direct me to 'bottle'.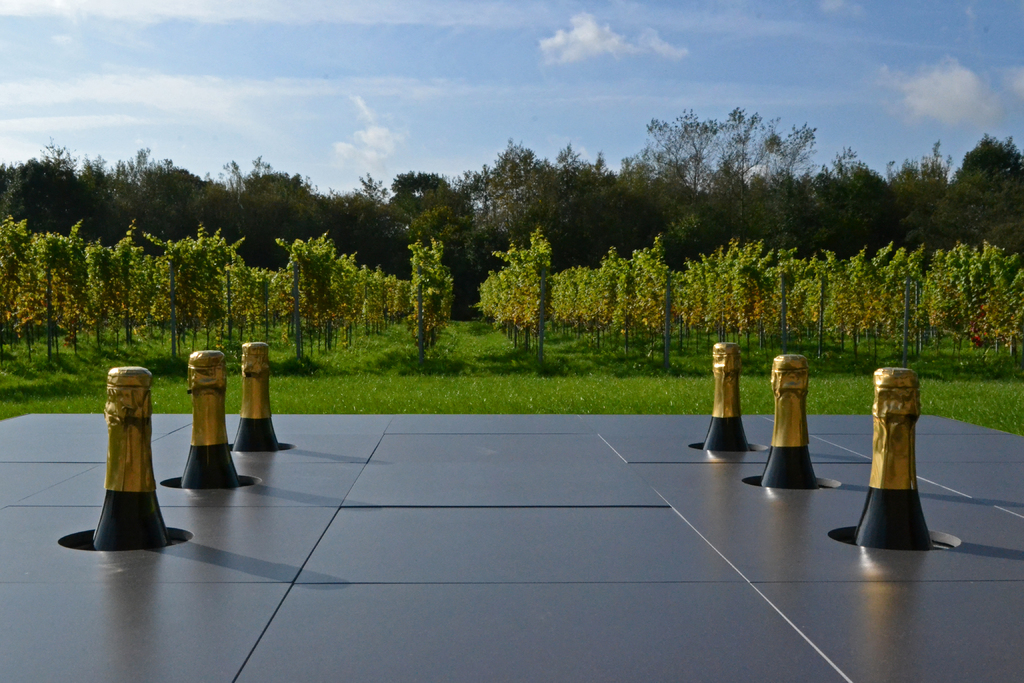
Direction: bbox(84, 370, 164, 558).
